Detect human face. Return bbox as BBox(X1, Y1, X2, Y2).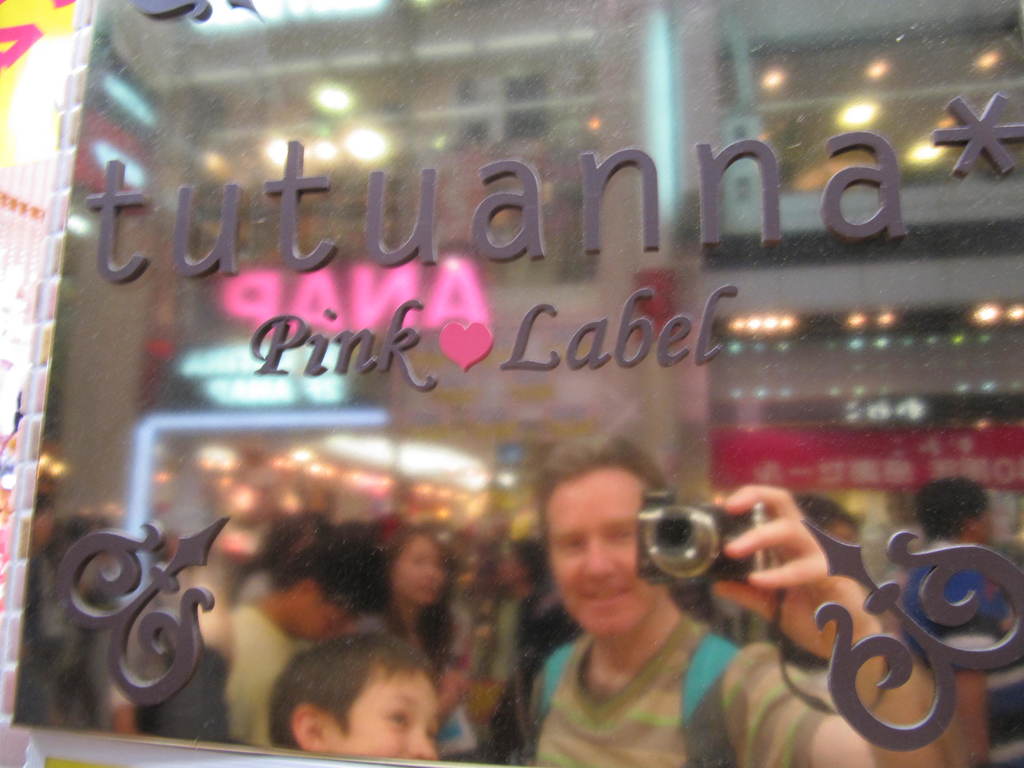
BBox(495, 547, 522, 590).
